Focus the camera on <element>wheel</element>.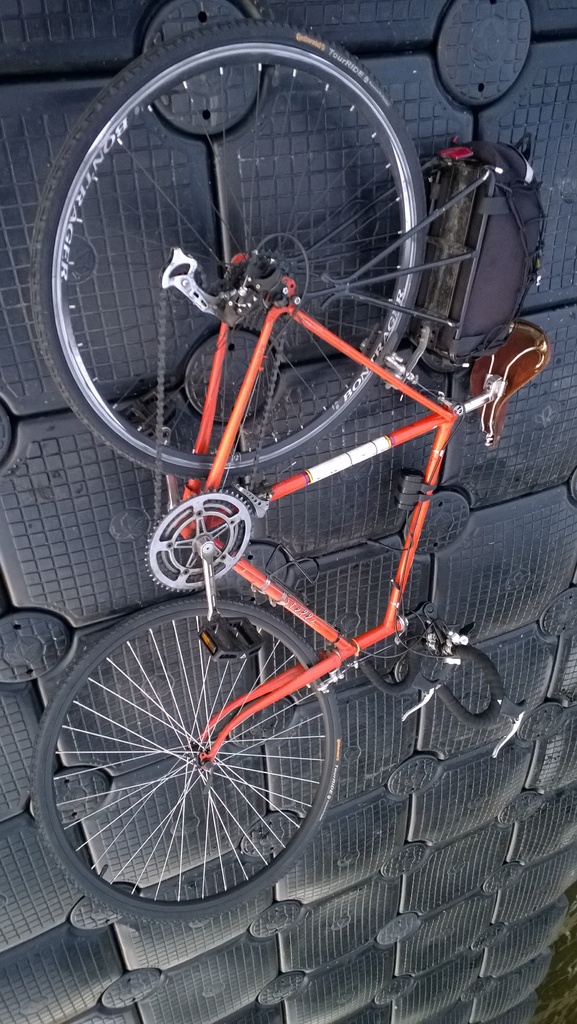
Focus region: l=28, t=599, r=347, b=927.
